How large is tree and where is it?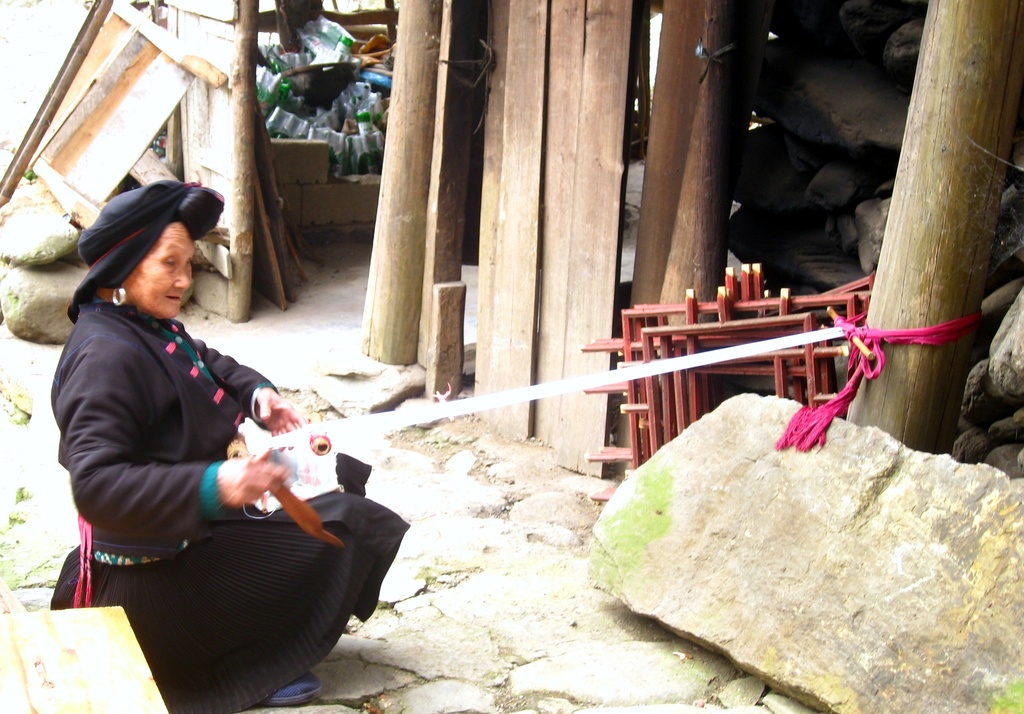
Bounding box: (626,0,765,381).
